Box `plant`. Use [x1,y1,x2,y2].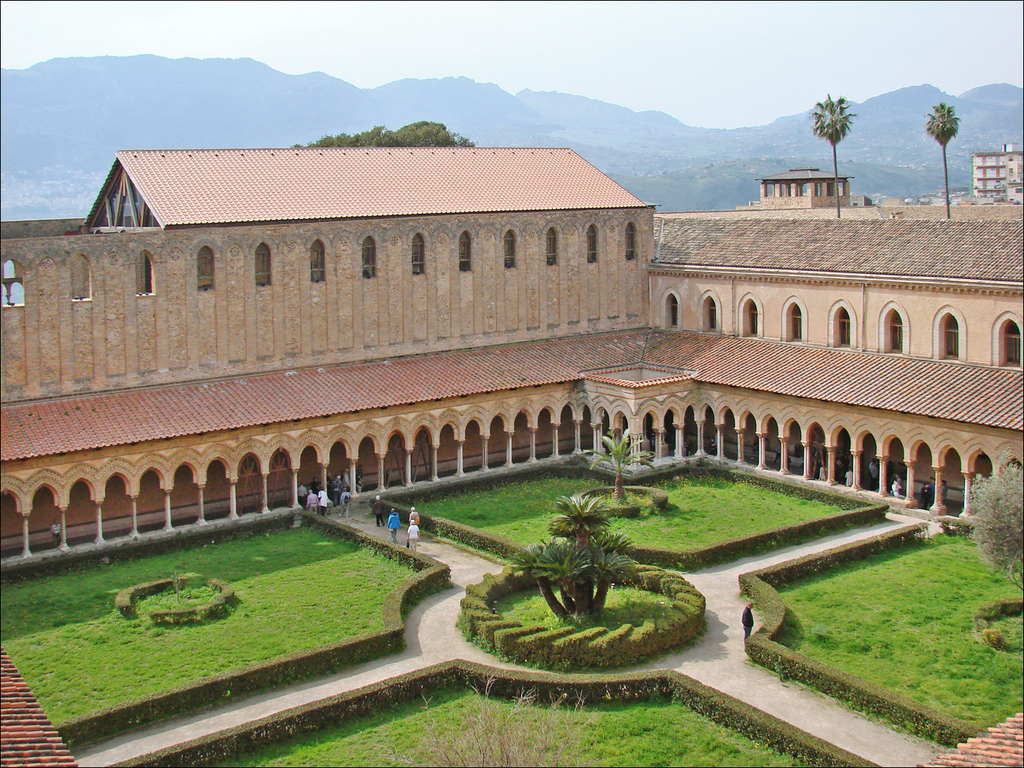
[586,426,655,505].
